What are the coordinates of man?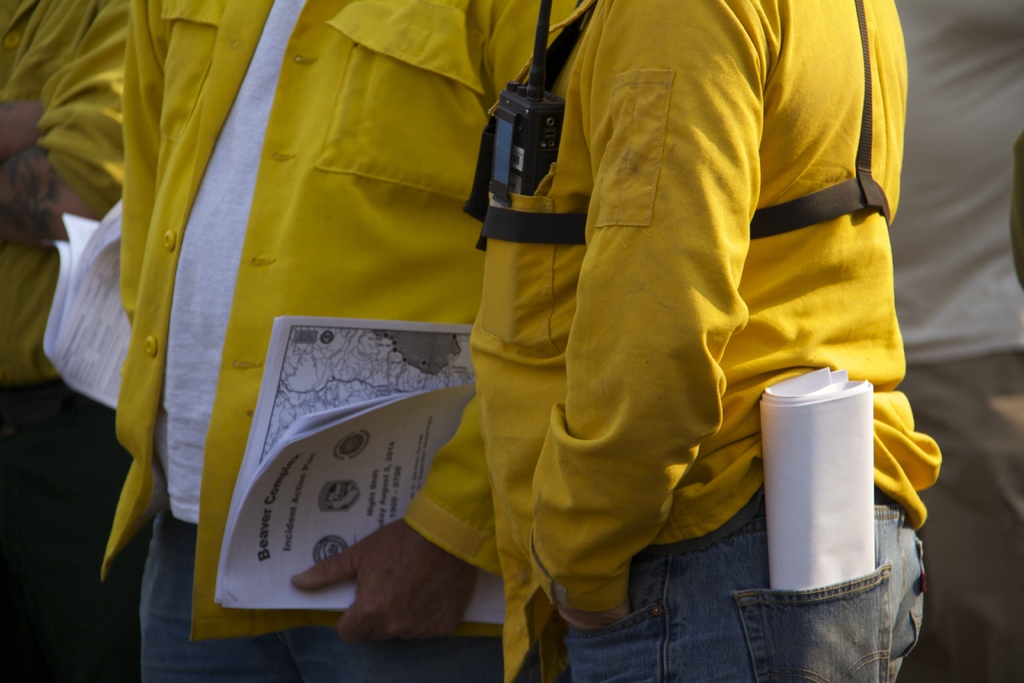
[478,0,905,619].
